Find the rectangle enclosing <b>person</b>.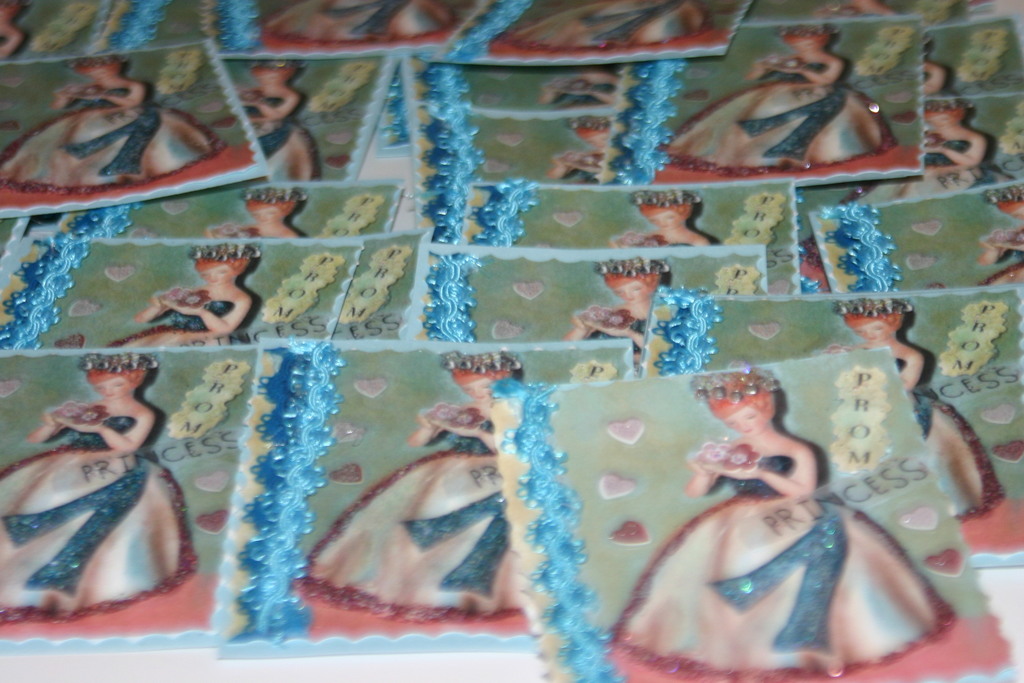
left=200, top=190, right=301, bottom=238.
